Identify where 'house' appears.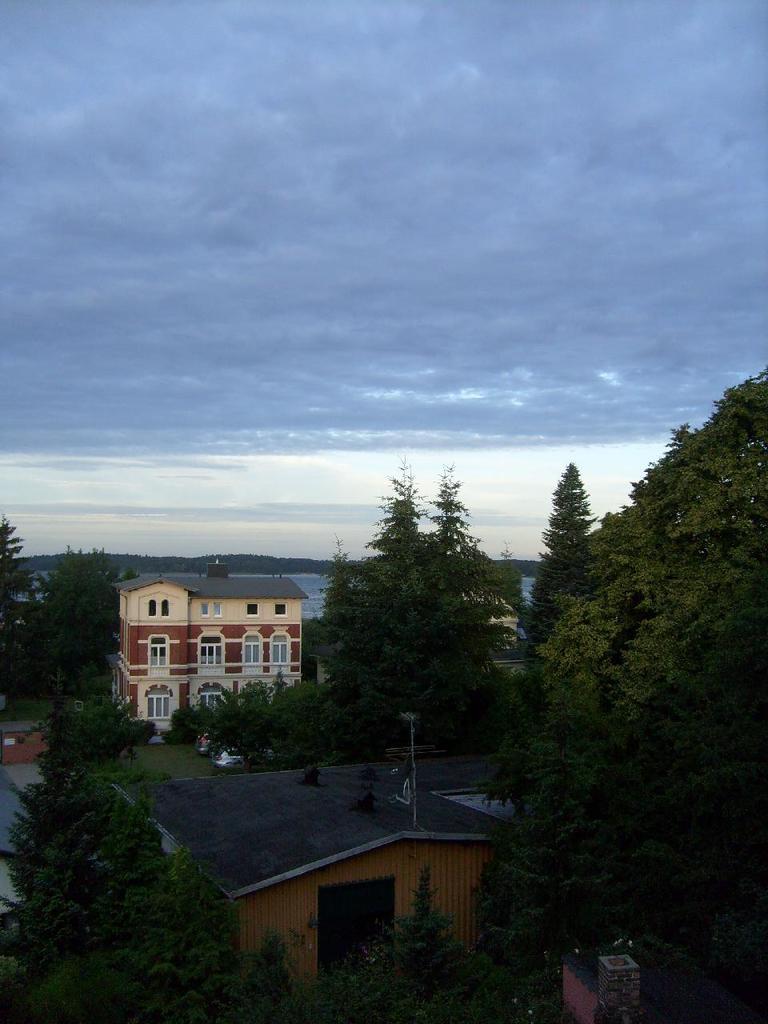
Appears at (128, 757, 524, 983).
